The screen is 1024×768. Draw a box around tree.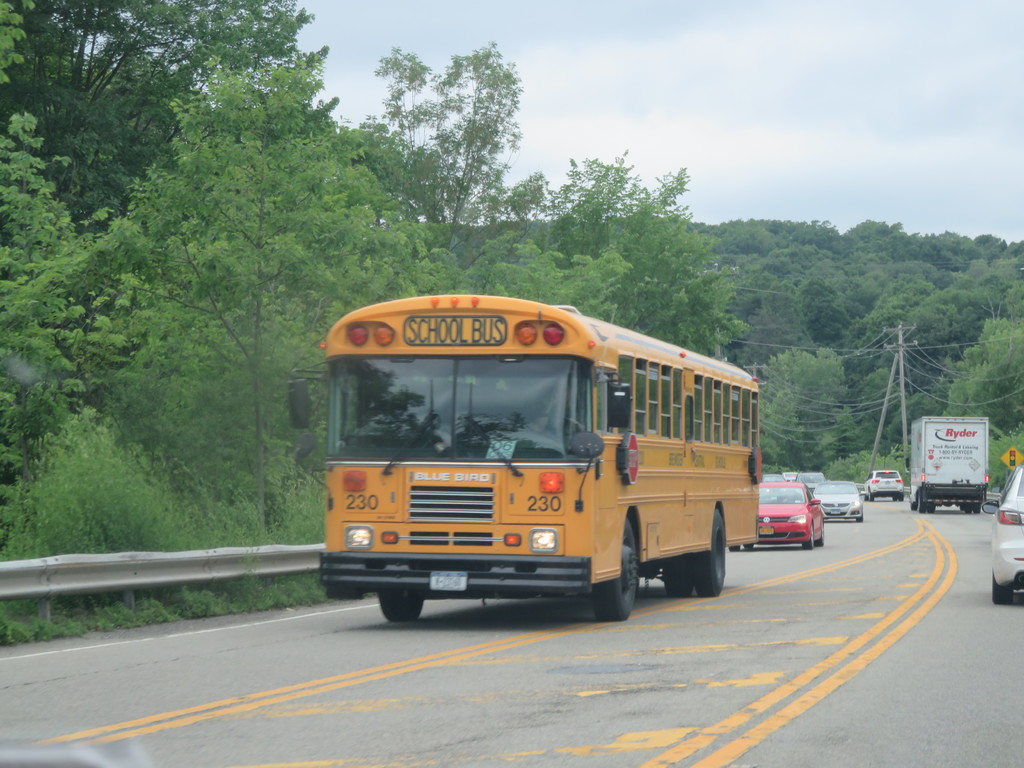
box=[708, 249, 815, 387].
